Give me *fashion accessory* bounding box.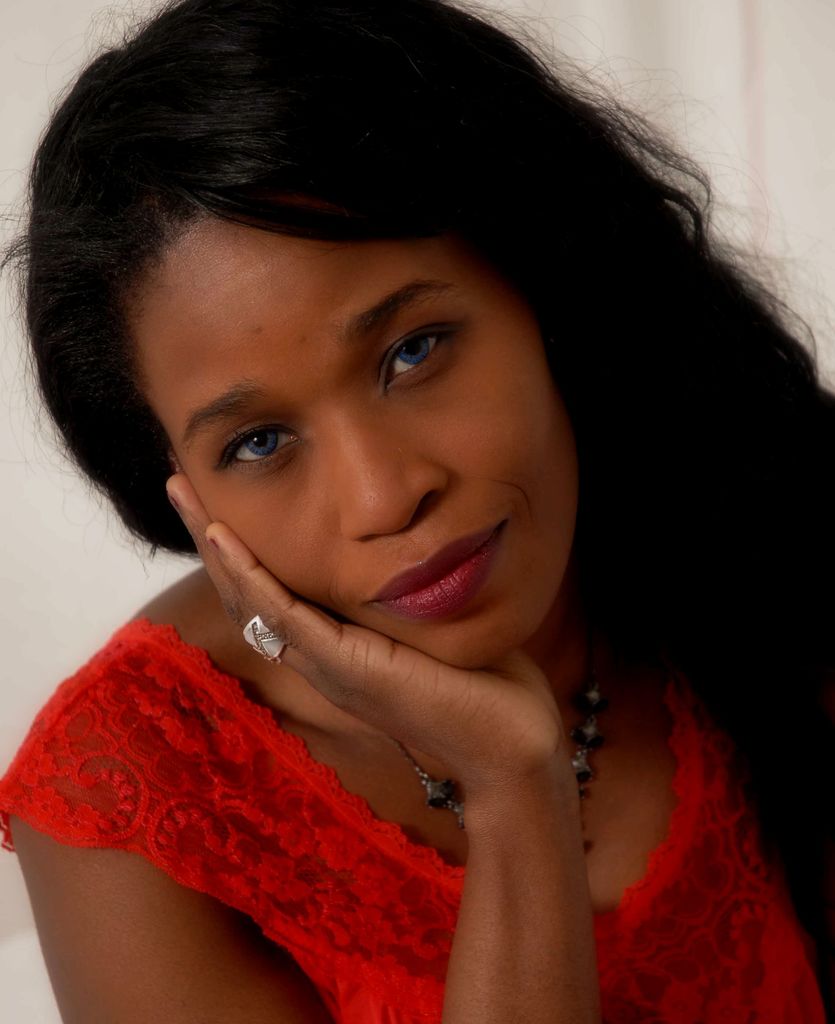
(239, 616, 291, 666).
